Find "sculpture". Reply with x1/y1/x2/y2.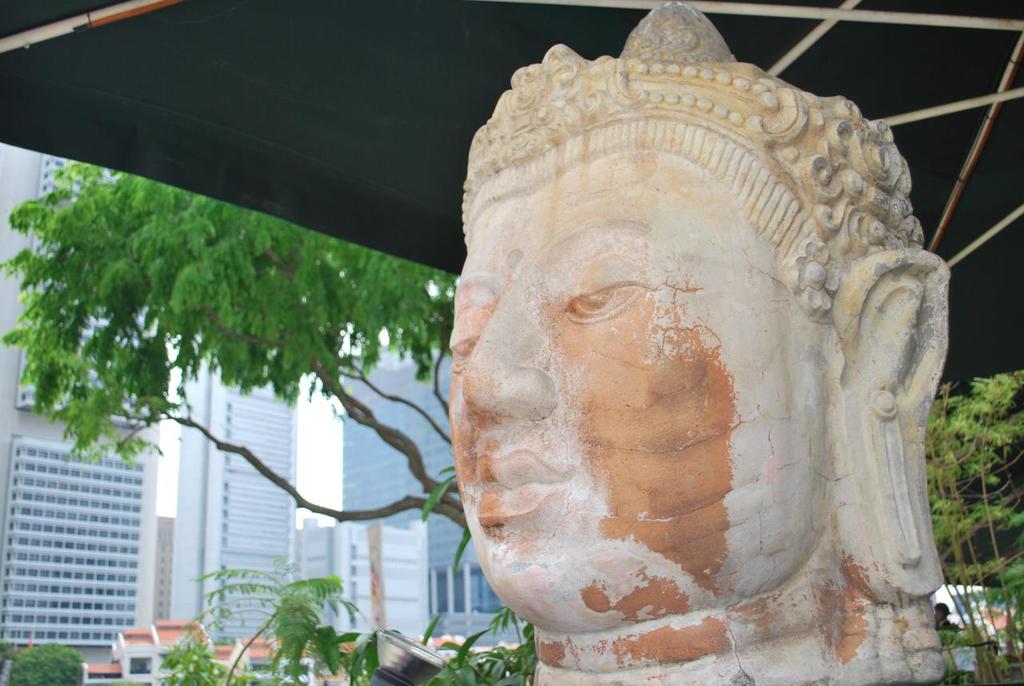
455/30/975/685.
